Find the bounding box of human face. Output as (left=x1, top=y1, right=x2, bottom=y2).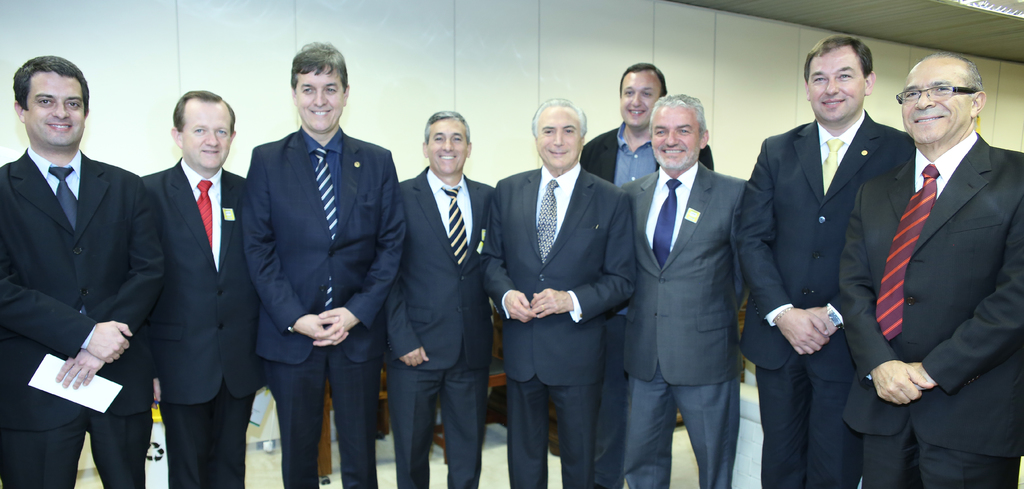
(left=623, top=67, right=662, bottom=126).
